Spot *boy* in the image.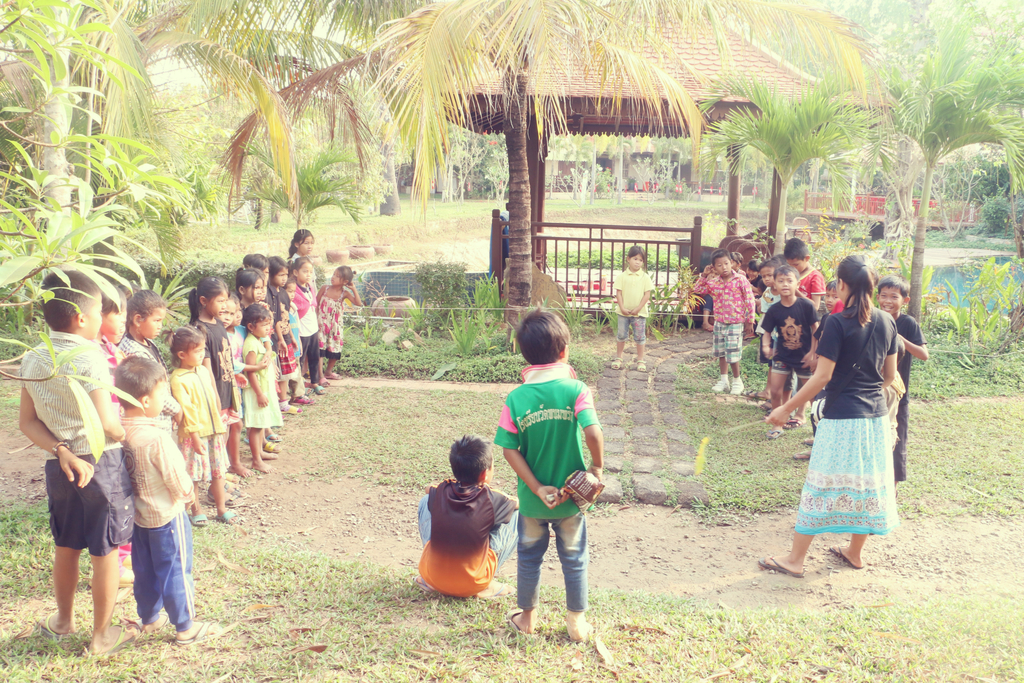
*boy* found at 690:249:751:393.
